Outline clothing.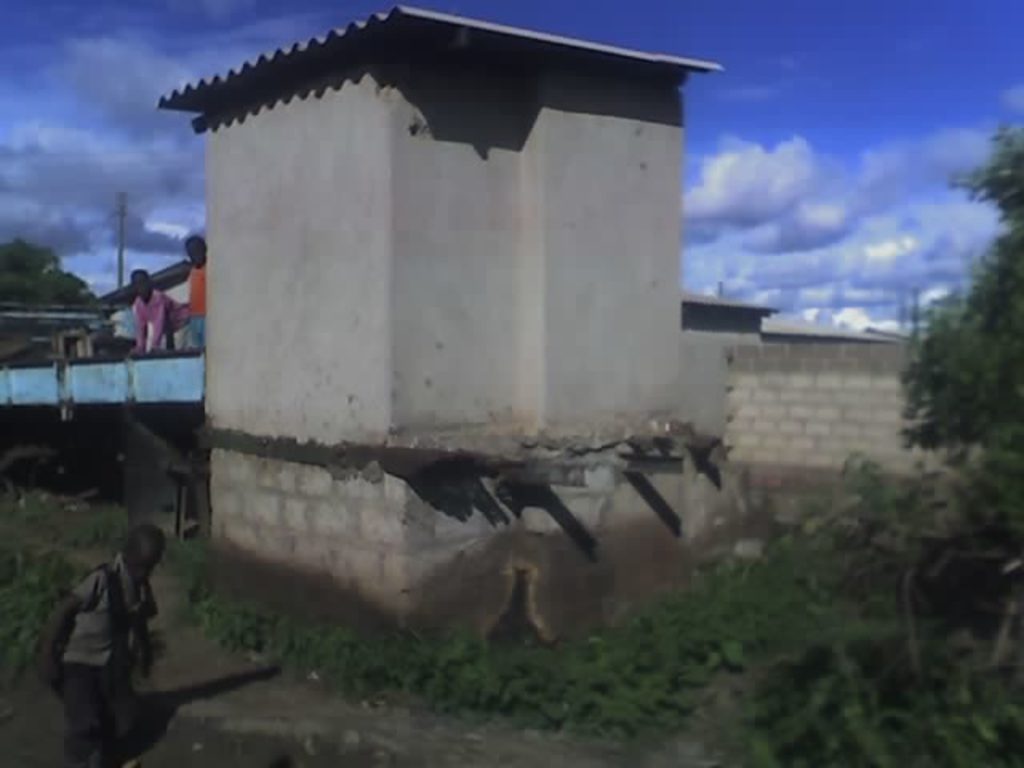
Outline: {"x1": 35, "y1": 504, "x2": 176, "y2": 738}.
